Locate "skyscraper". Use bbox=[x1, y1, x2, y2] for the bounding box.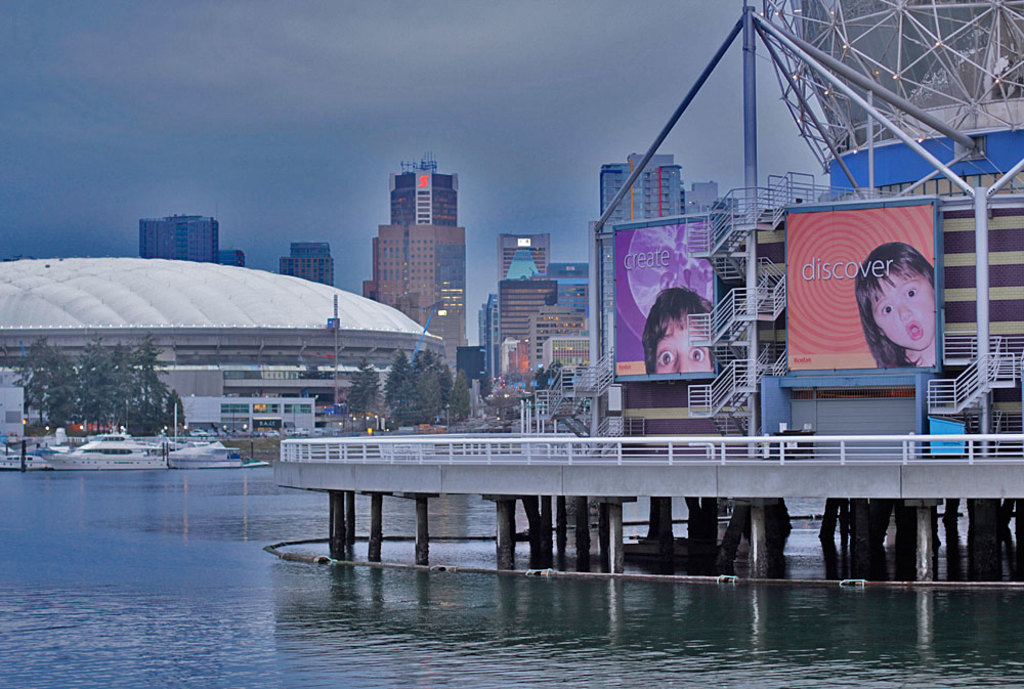
bbox=[494, 234, 551, 281].
